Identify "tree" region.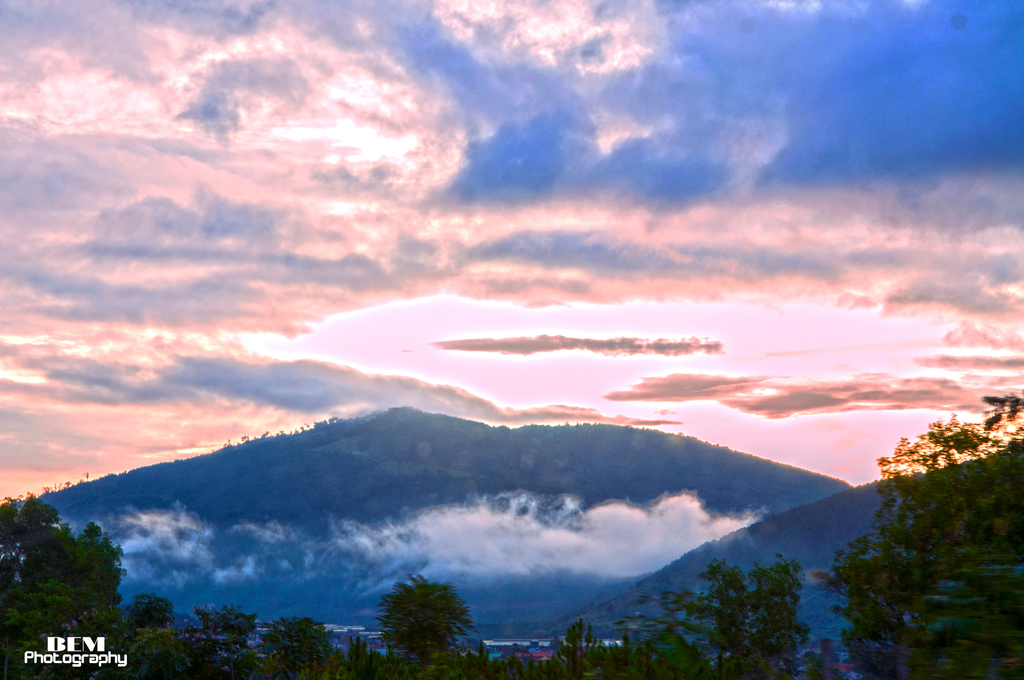
Region: {"left": 202, "top": 615, "right": 387, "bottom": 679}.
